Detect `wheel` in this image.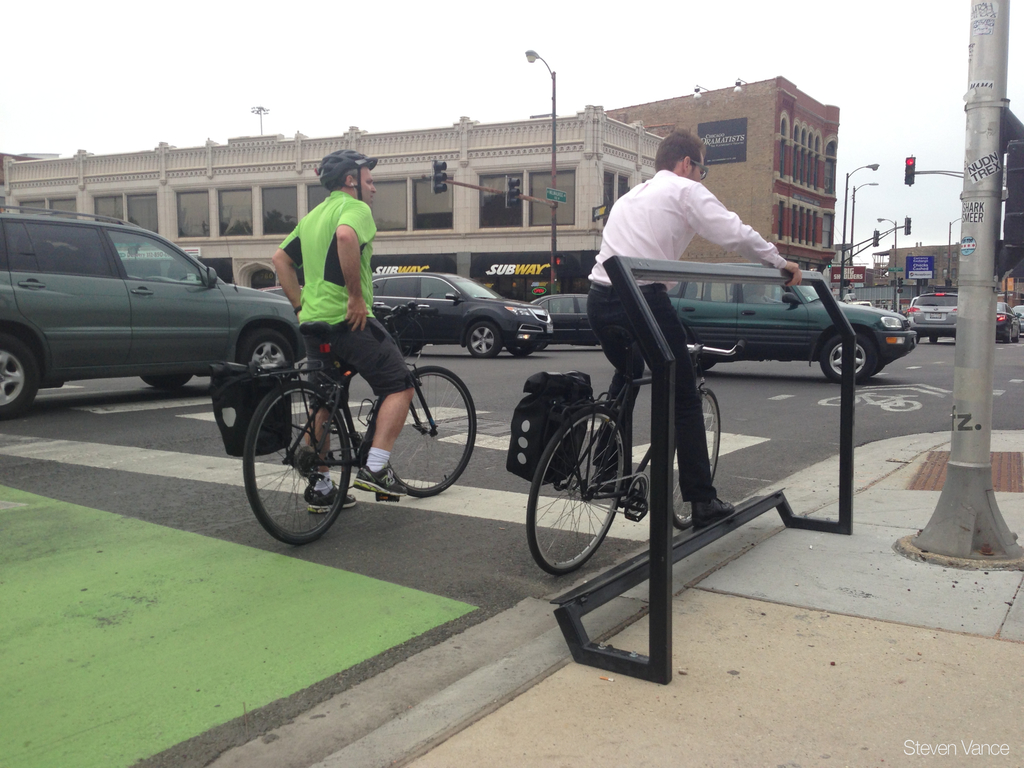
Detection: pyautogui.locateOnScreen(387, 362, 477, 495).
